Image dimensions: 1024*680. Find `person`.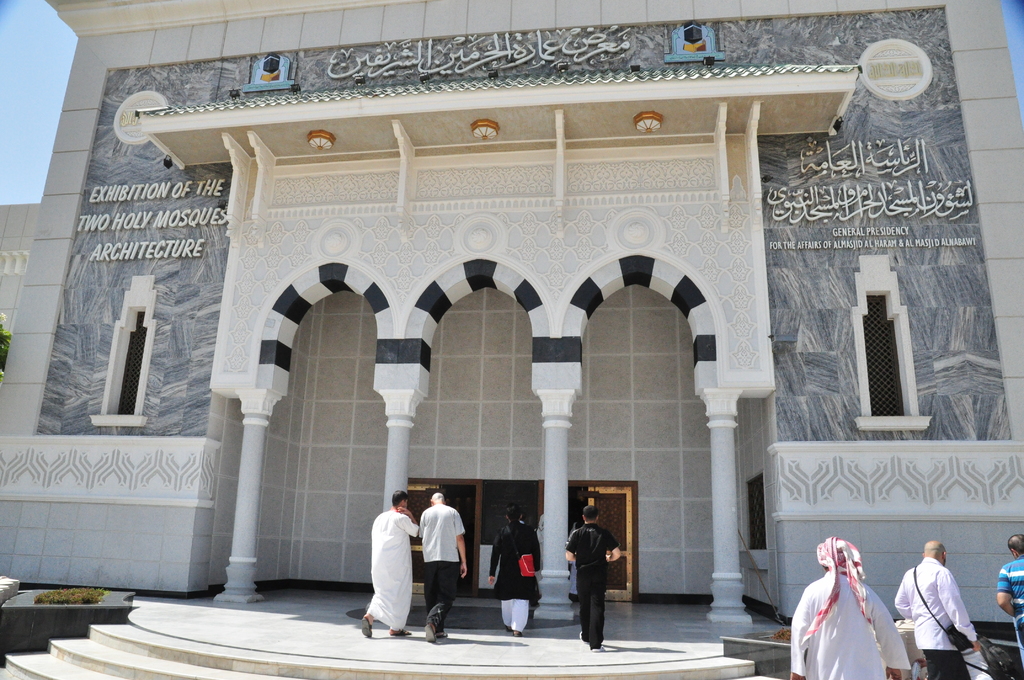
box(892, 535, 977, 679).
